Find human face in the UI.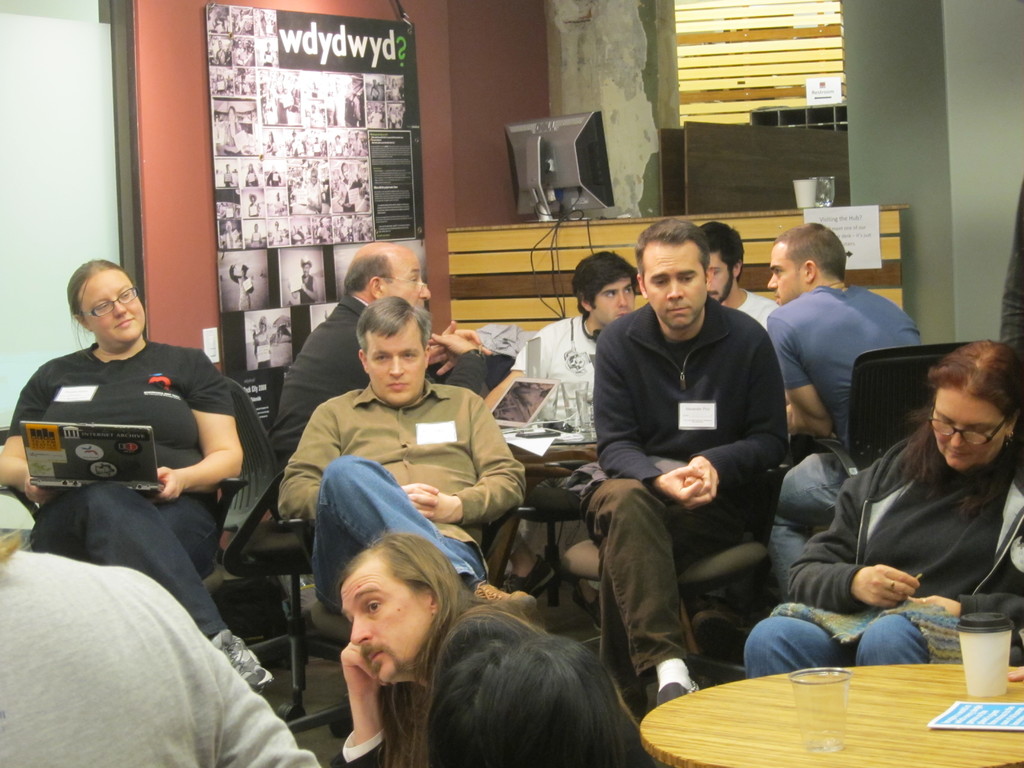
UI element at bbox=[641, 243, 706, 332].
